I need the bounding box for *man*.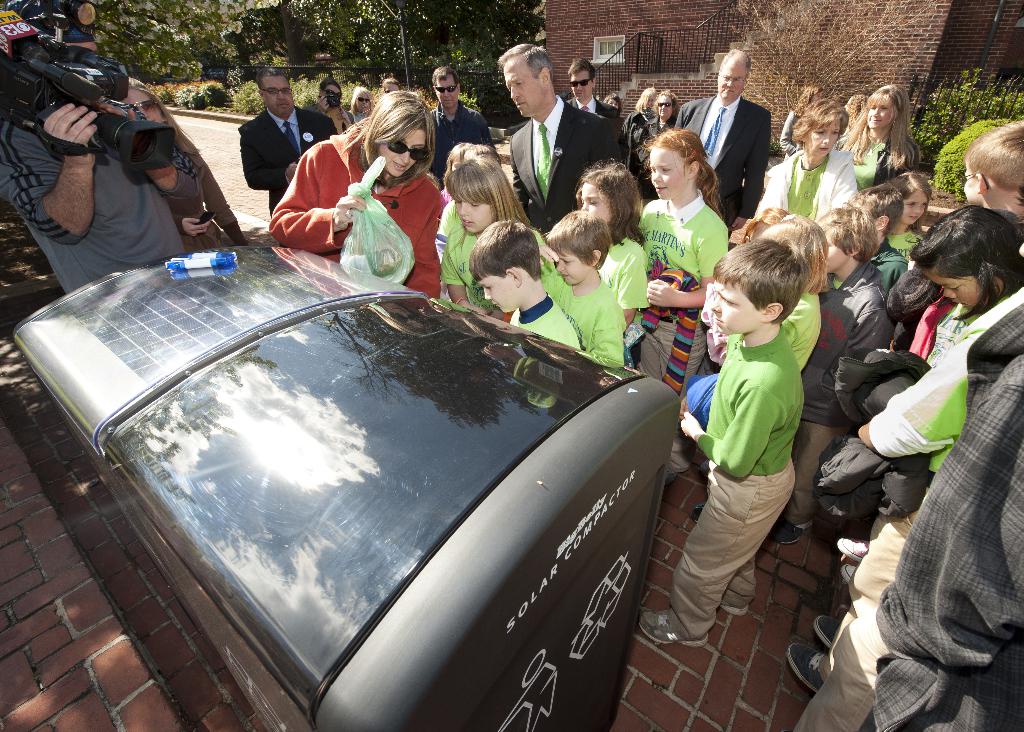
Here it is: (left=672, top=46, right=774, bottom=244).
